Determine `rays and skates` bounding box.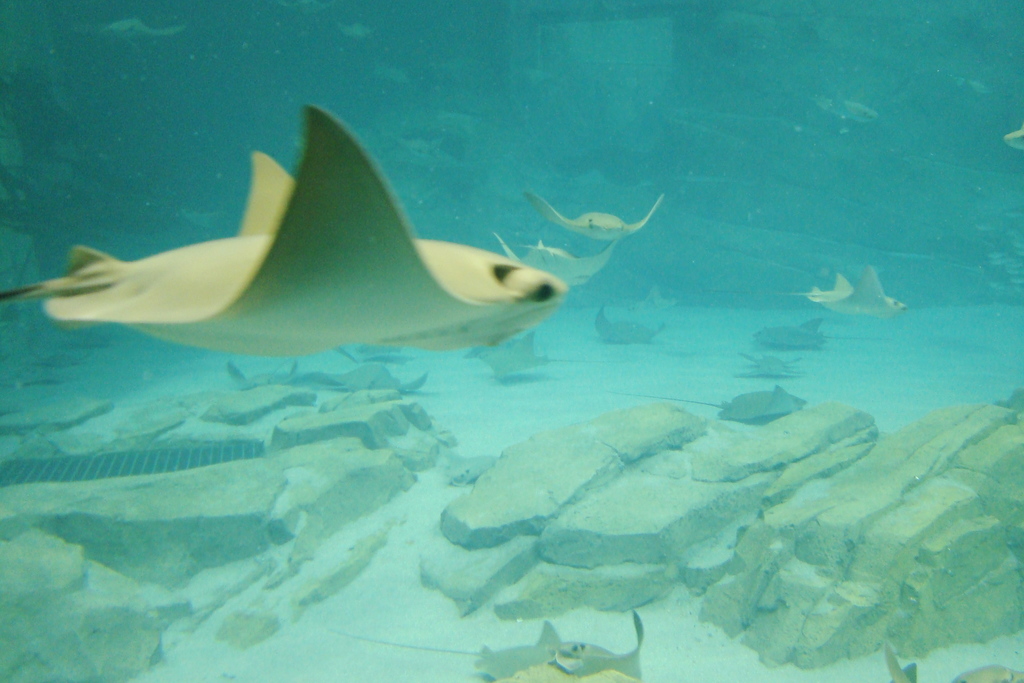
Determined: l=492, t=237, r=614, b=291.
